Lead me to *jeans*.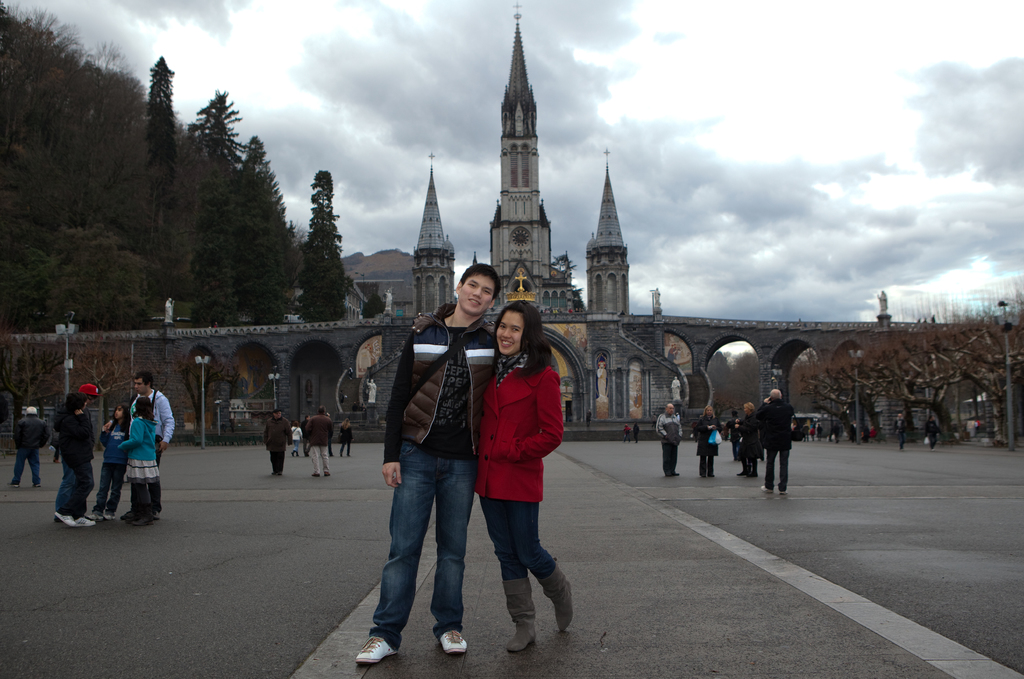
Lead to bbox(15, 448, 44, 482).
